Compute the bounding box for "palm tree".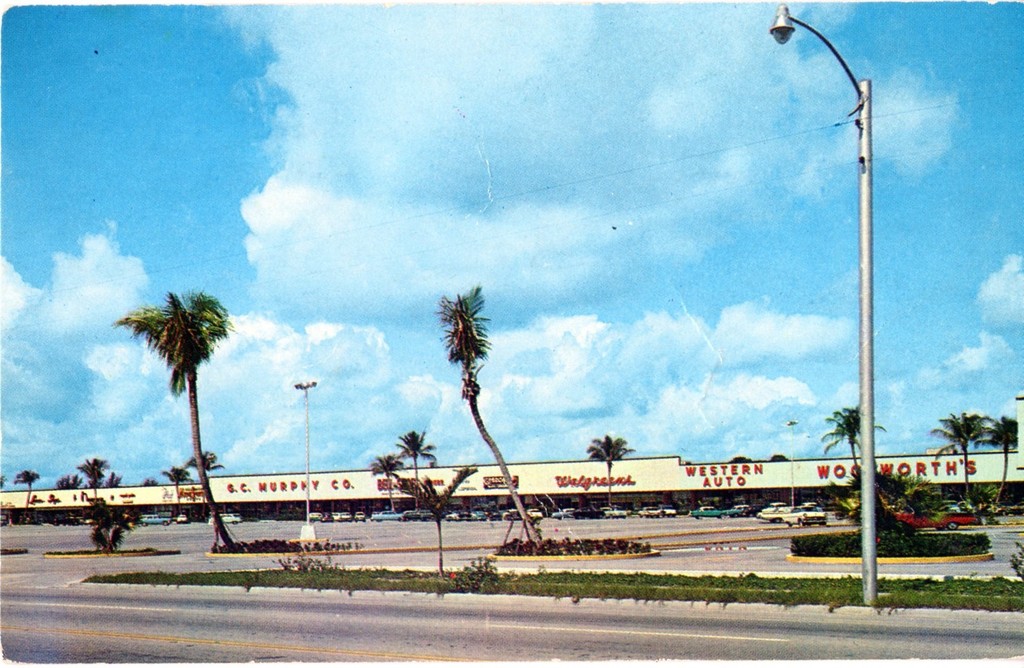
bbox=(367, 448, 404, 511).
